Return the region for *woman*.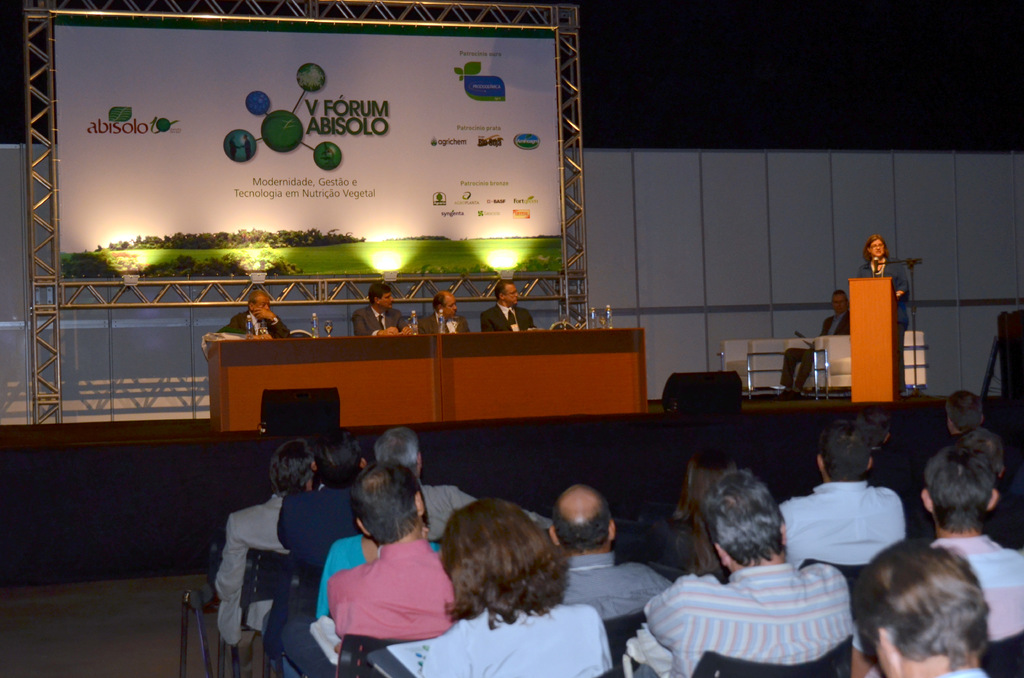
420, 495, 614, 677.
